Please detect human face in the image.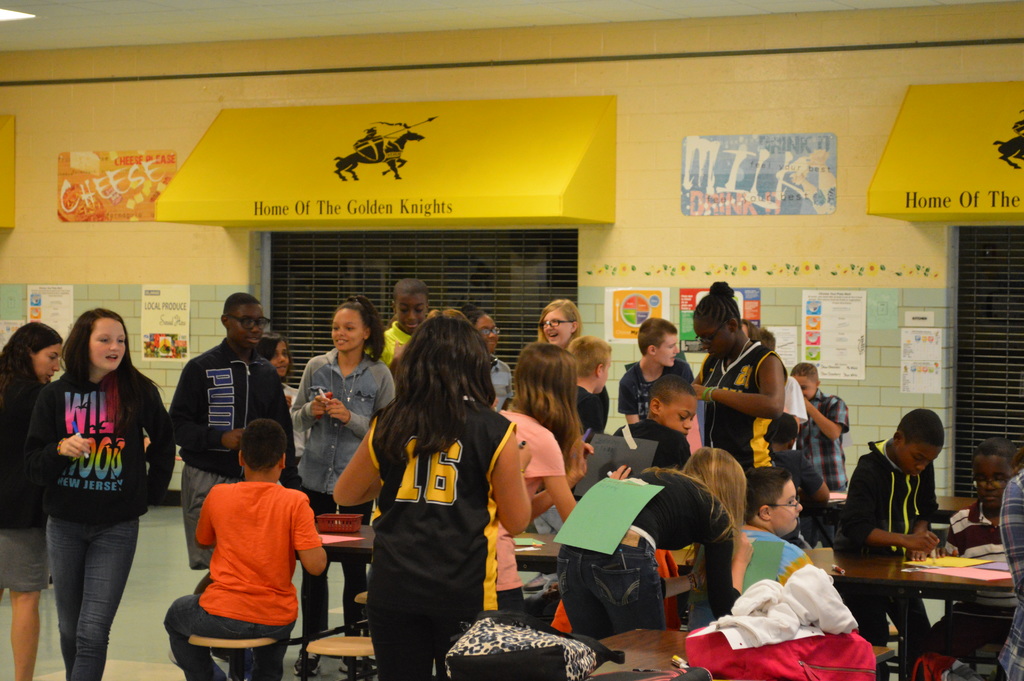
602,355,609,398.
